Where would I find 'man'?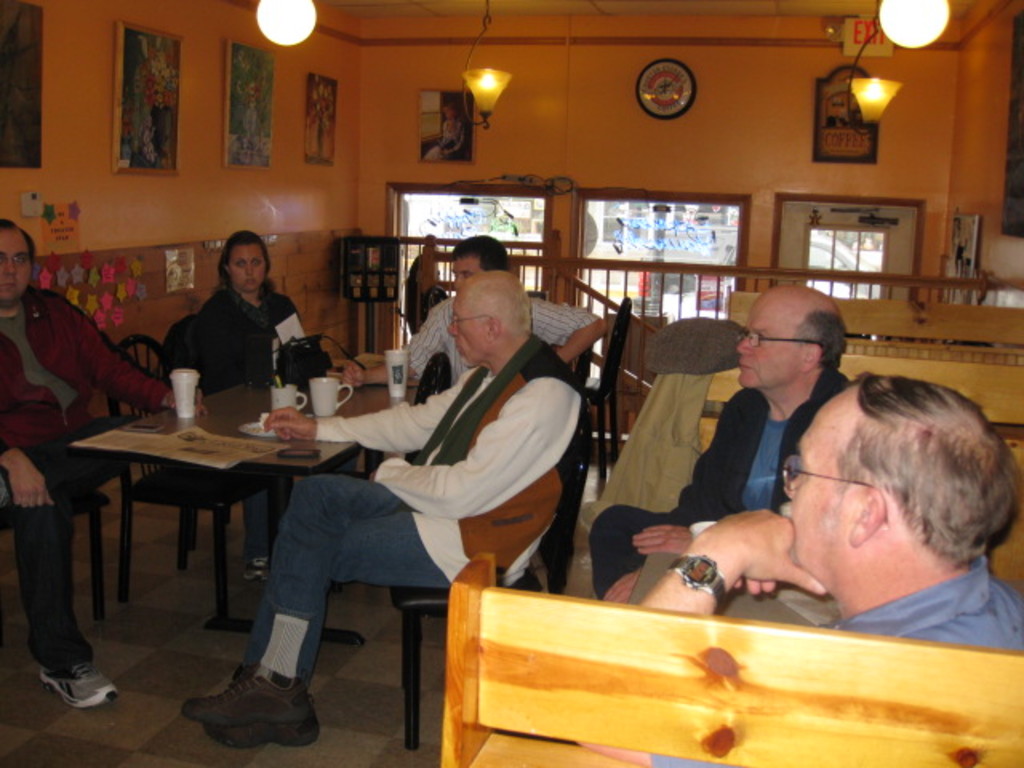
At [x1=597, y1=280, x2=851, y2=603].
